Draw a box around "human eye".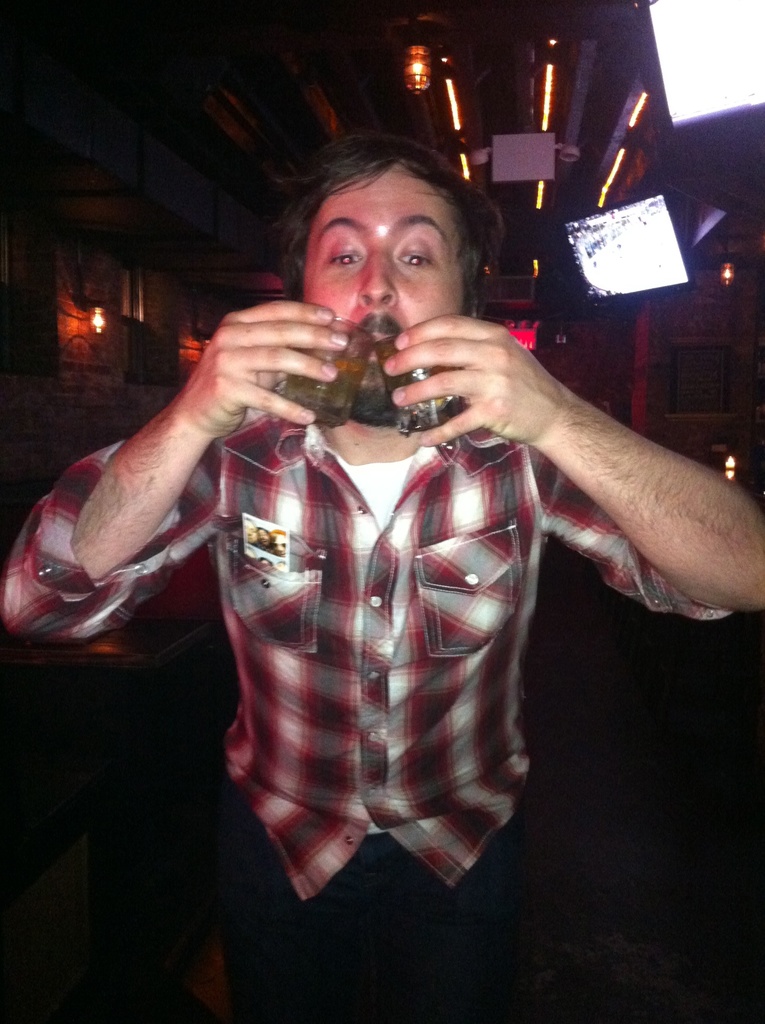
[left=326, top=242, right=364, bottom=268].
